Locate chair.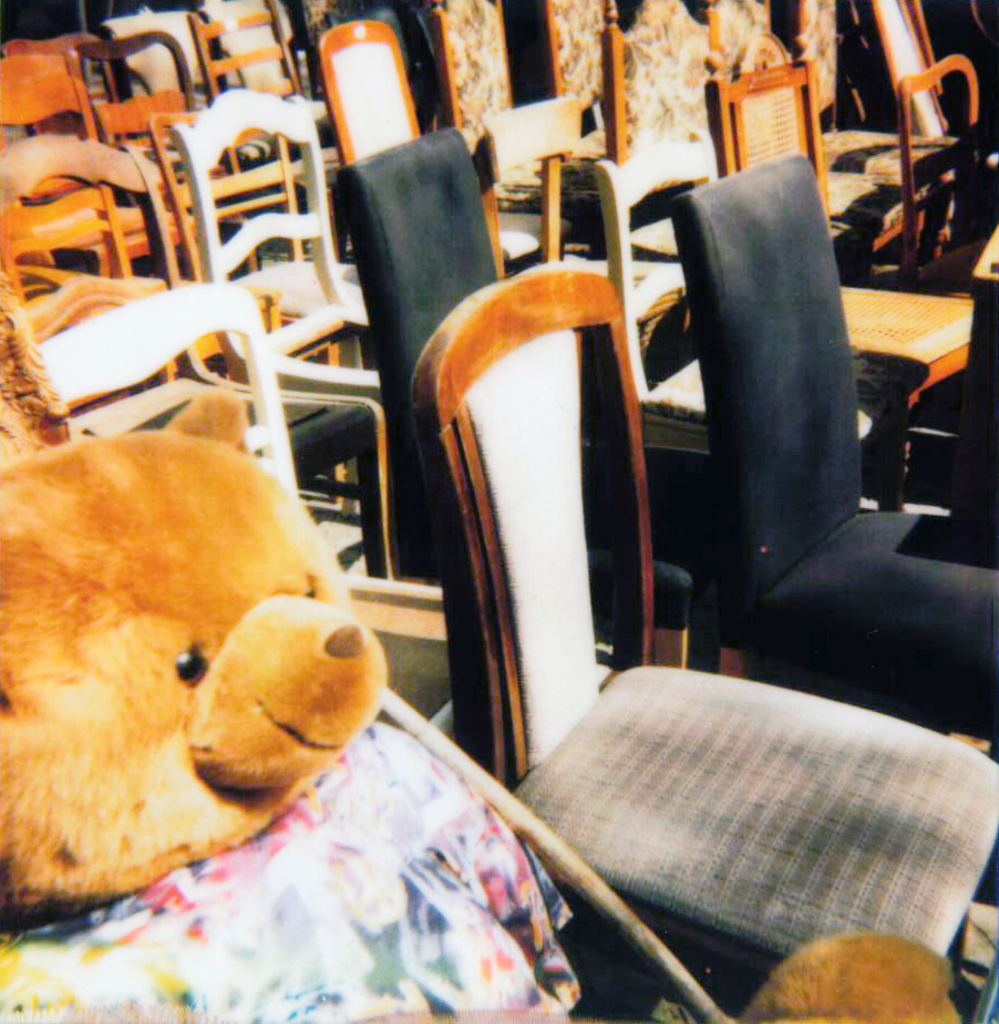
Bounding box: 0,283,374,573.
